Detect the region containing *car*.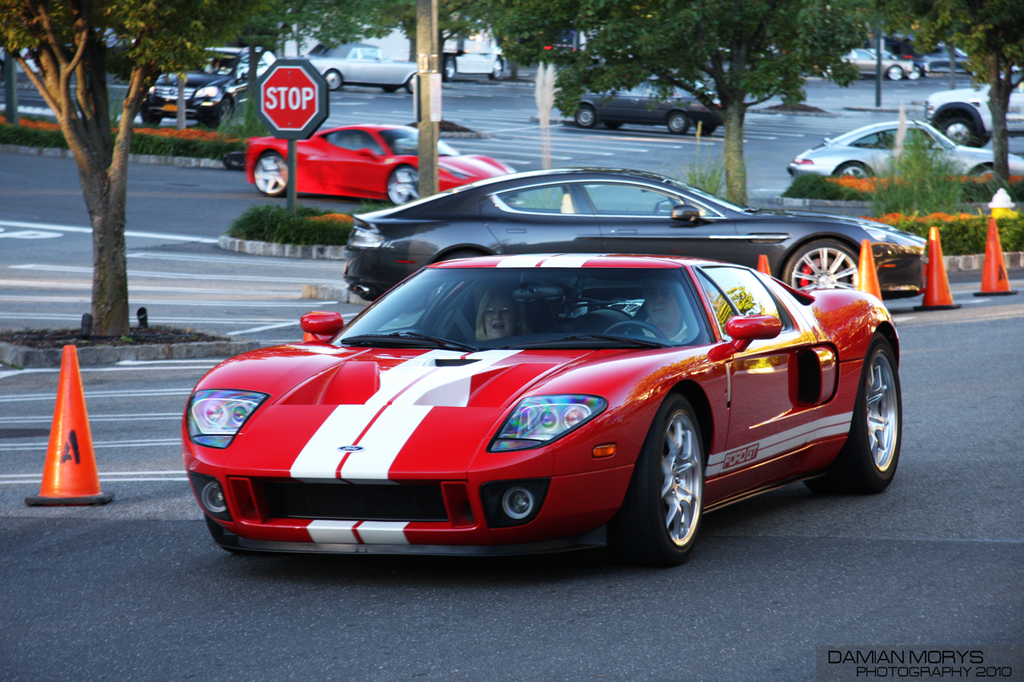
l=178, t=246, r=907, b=568.
